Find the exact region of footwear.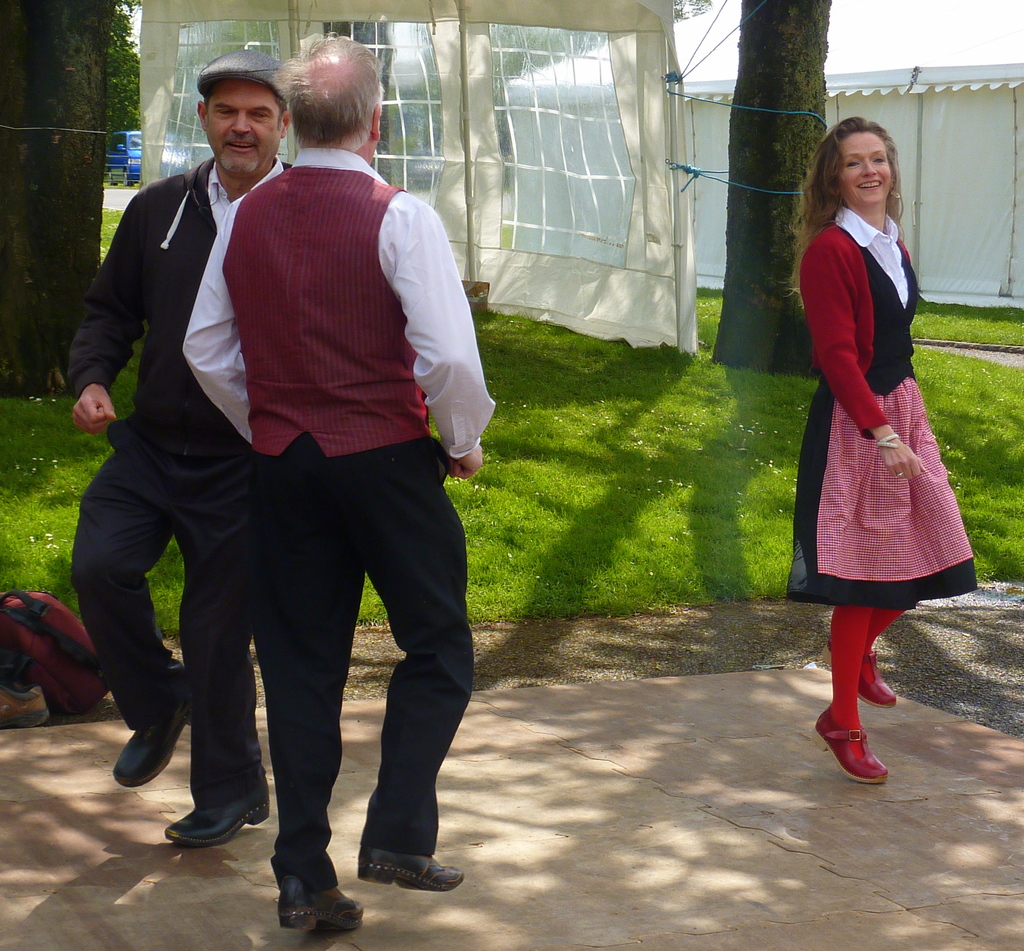
Exact region: x1=274, y1=872, x2=357, y2=940.
